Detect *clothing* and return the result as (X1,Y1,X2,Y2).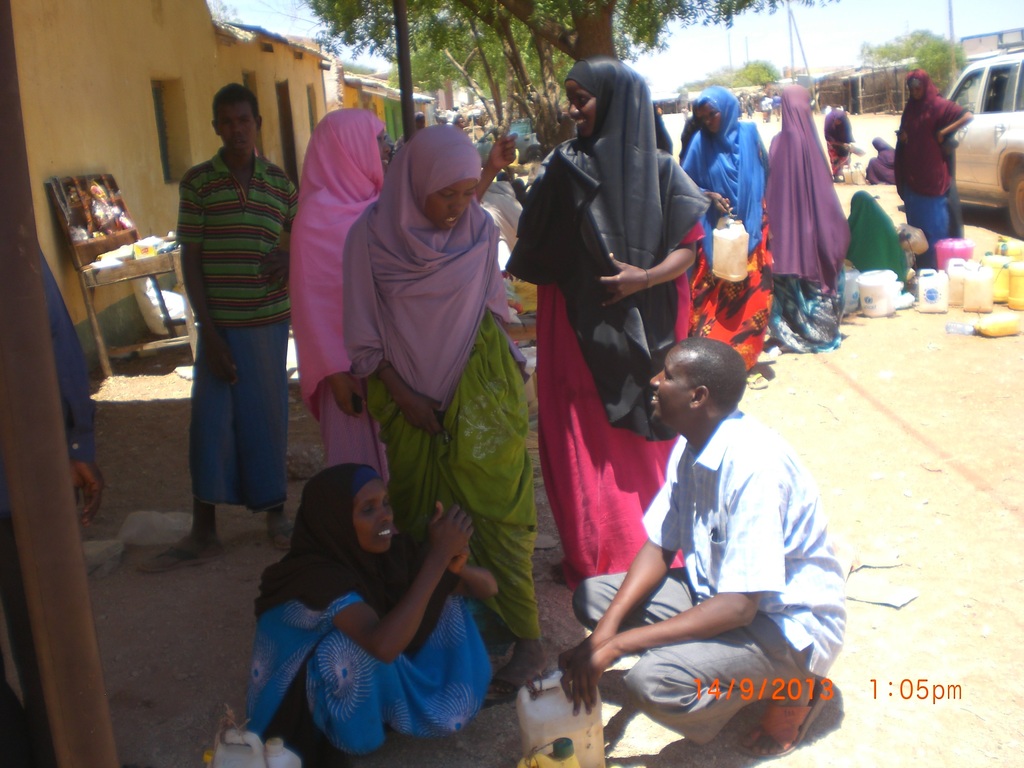
(838,182,904,294).
